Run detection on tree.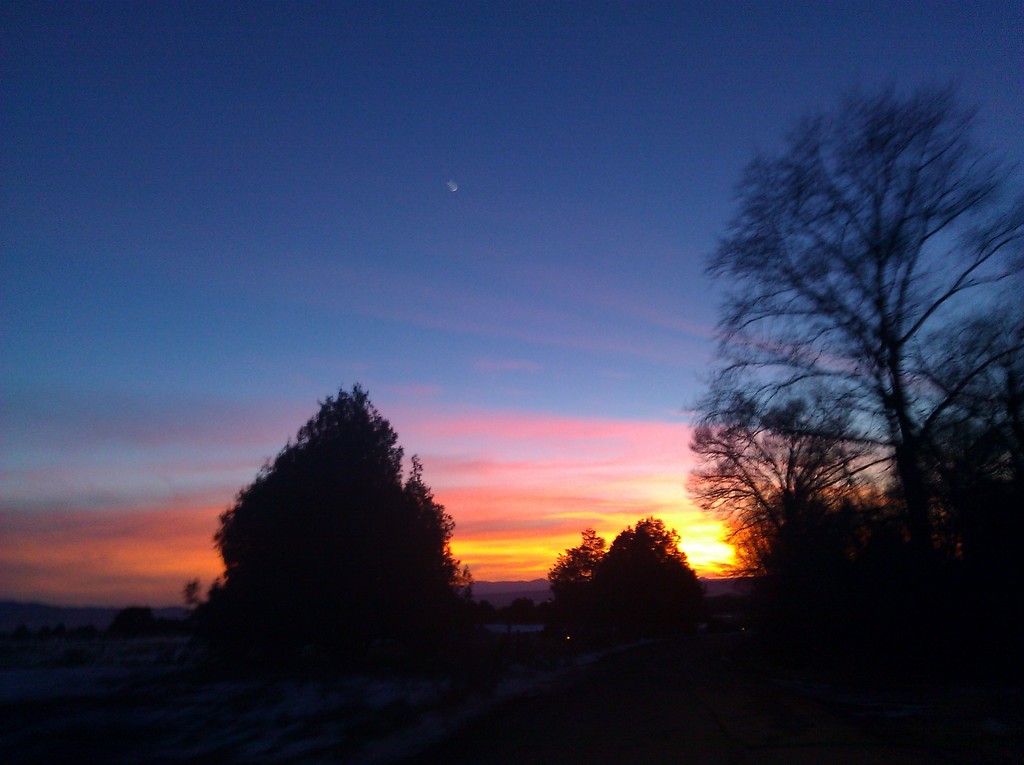
Result: [x1=188, y1=380, x2=477, y2=658].
